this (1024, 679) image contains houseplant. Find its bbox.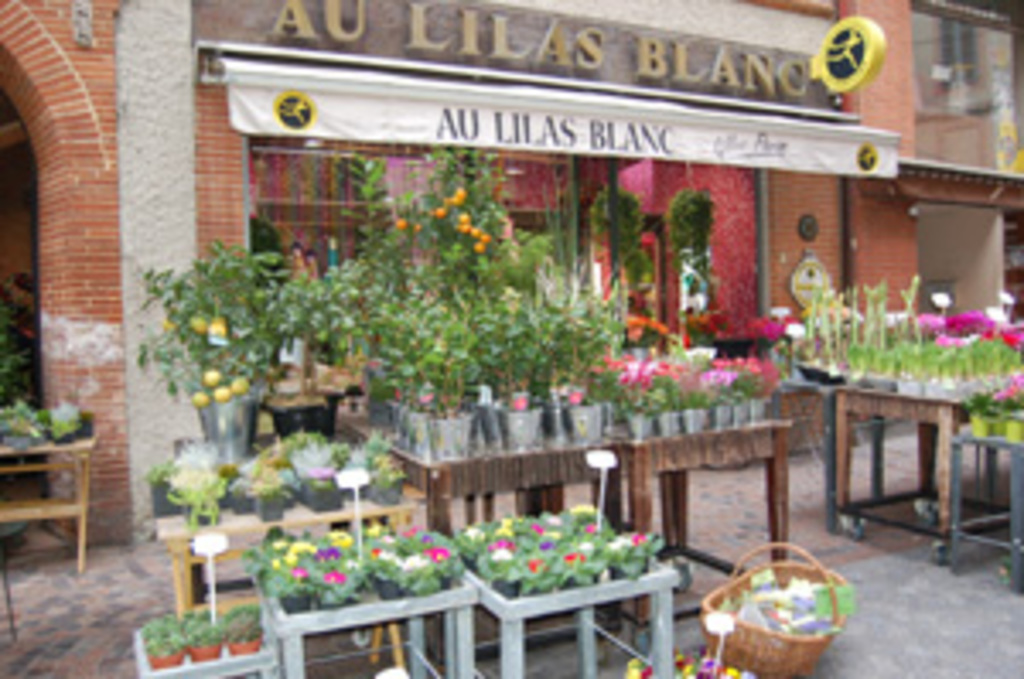
locate(300, 474, 348, 515).
